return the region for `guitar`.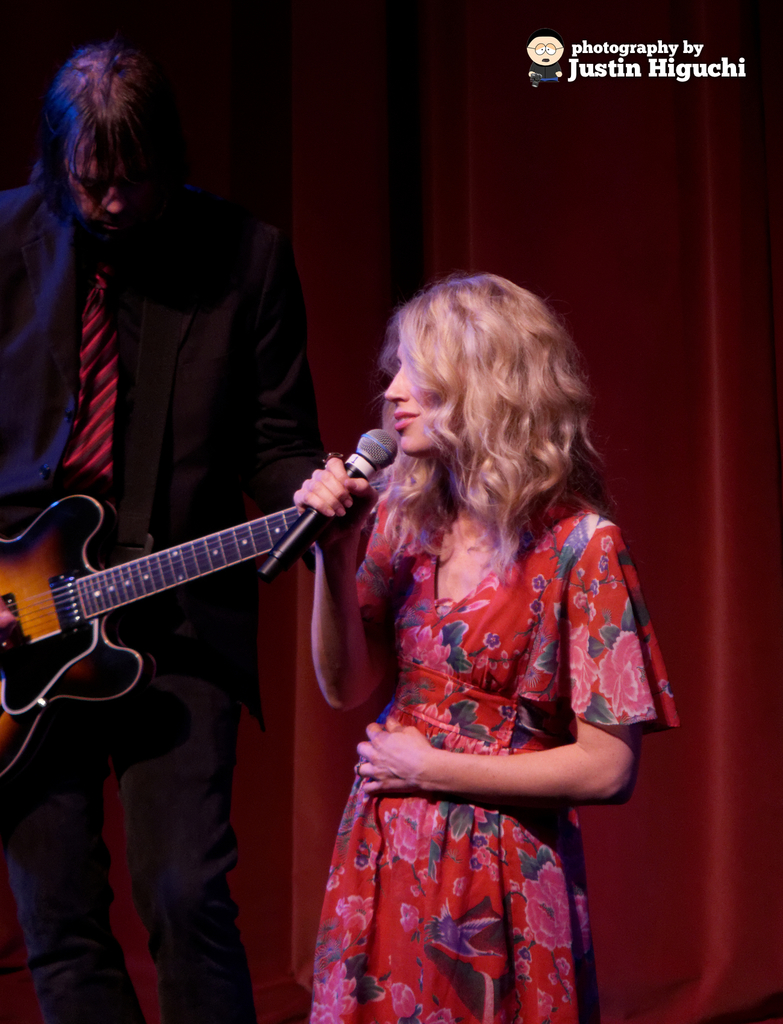
select_region(6, 462, 391, 779).
